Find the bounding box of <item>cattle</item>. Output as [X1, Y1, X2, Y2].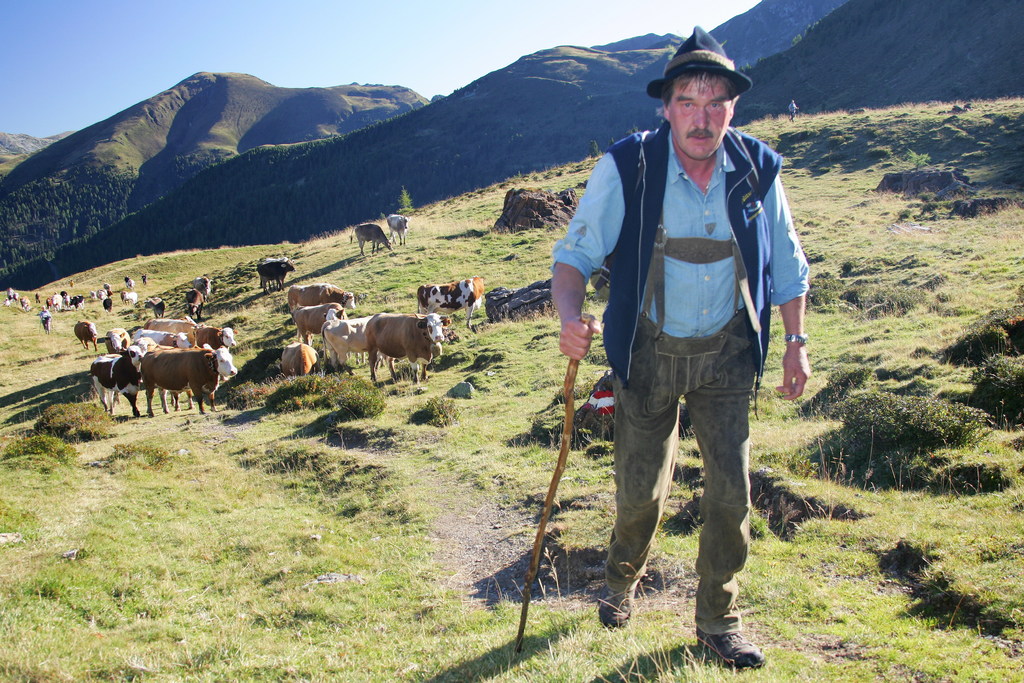
[388, 213, 408, 247].
